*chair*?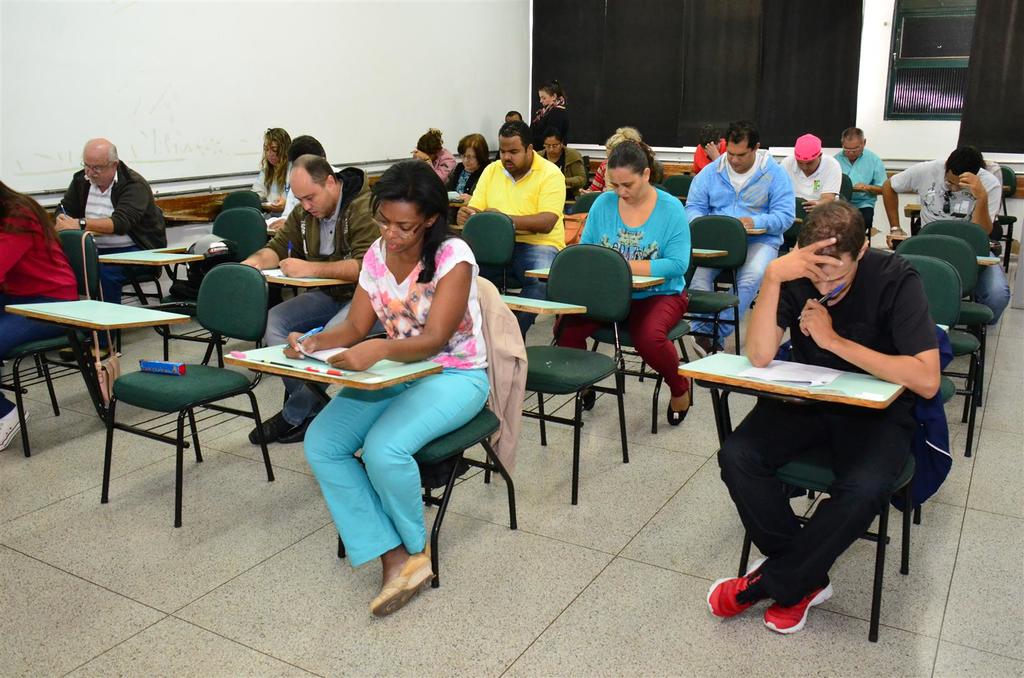
bbox=(676, 252, 965, 638)
